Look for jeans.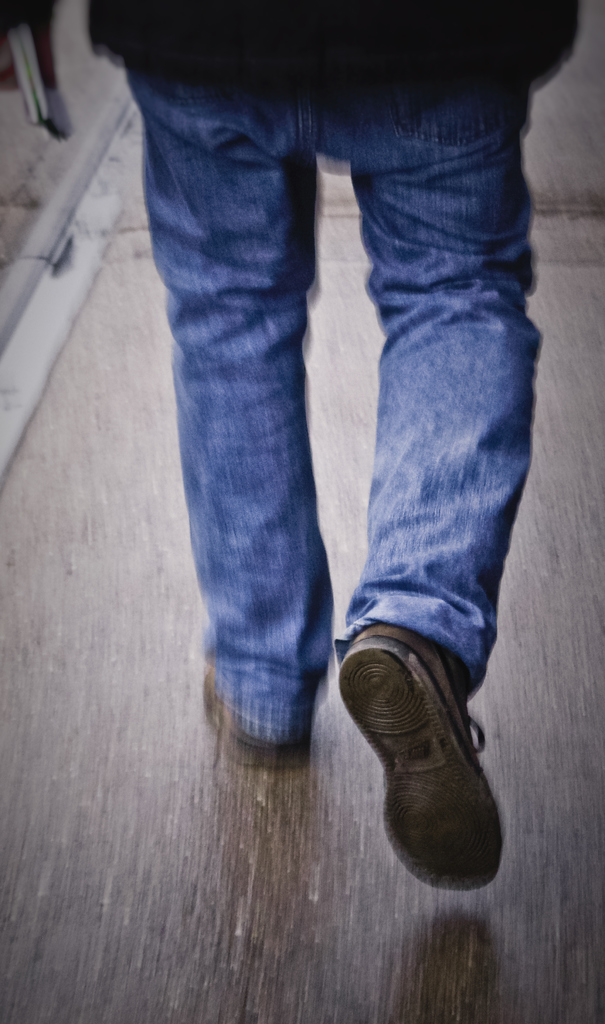
Found: crop(124, 49, 545, 740).
